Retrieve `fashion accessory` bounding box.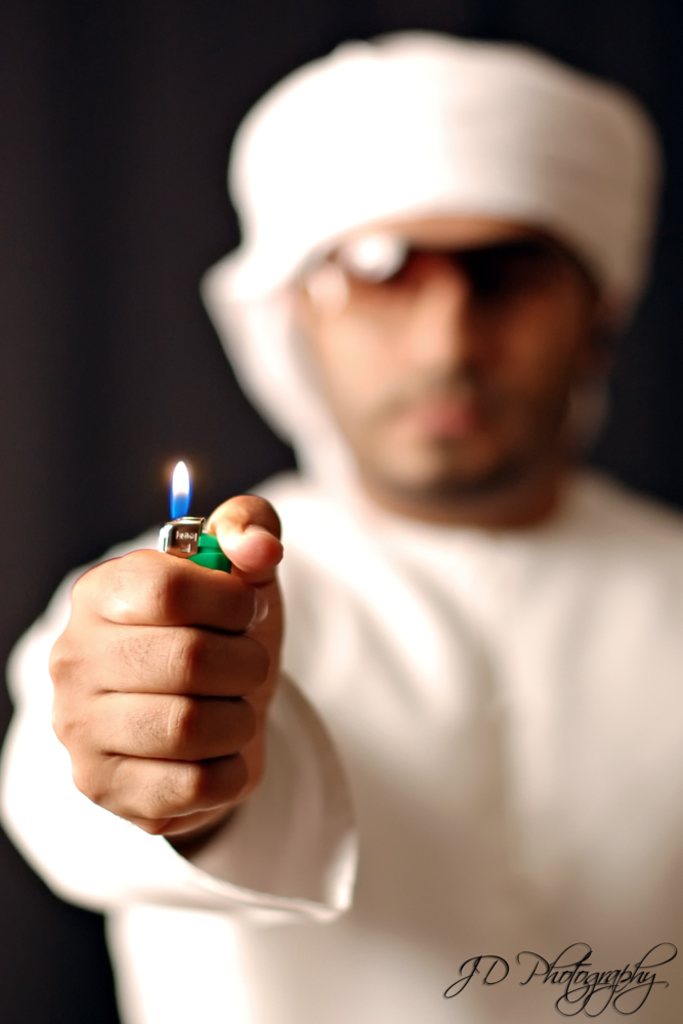
Bounding box: box=[303, 219, 583, 324].
